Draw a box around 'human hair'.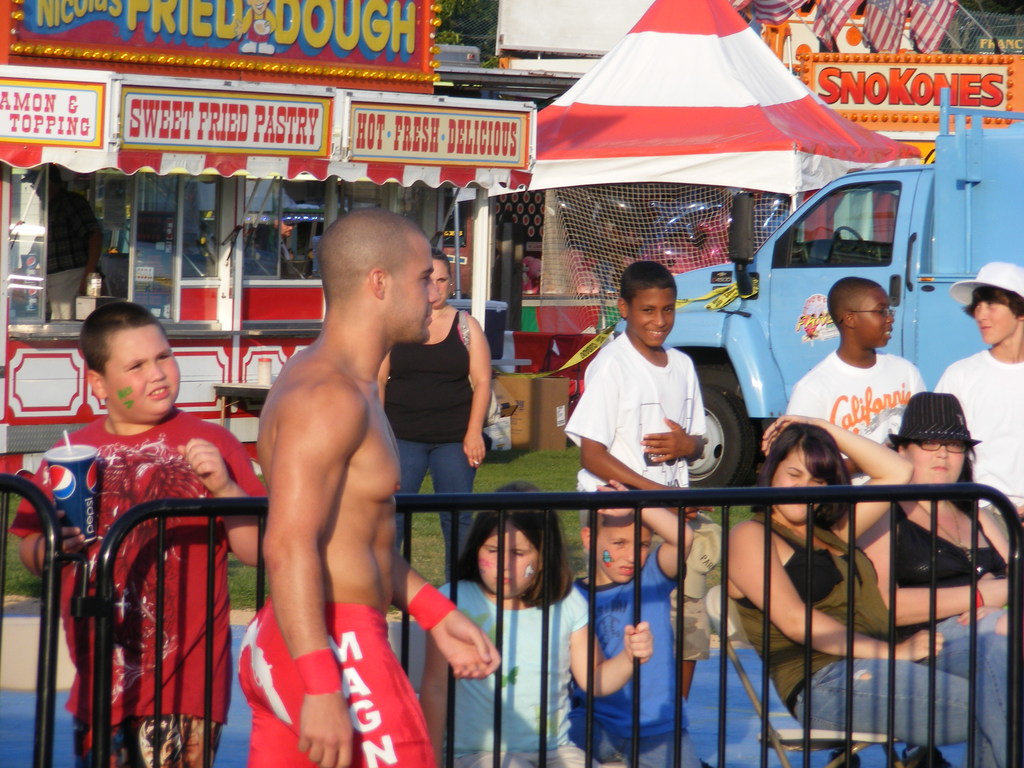
<box>432,245,452,282</box>.
